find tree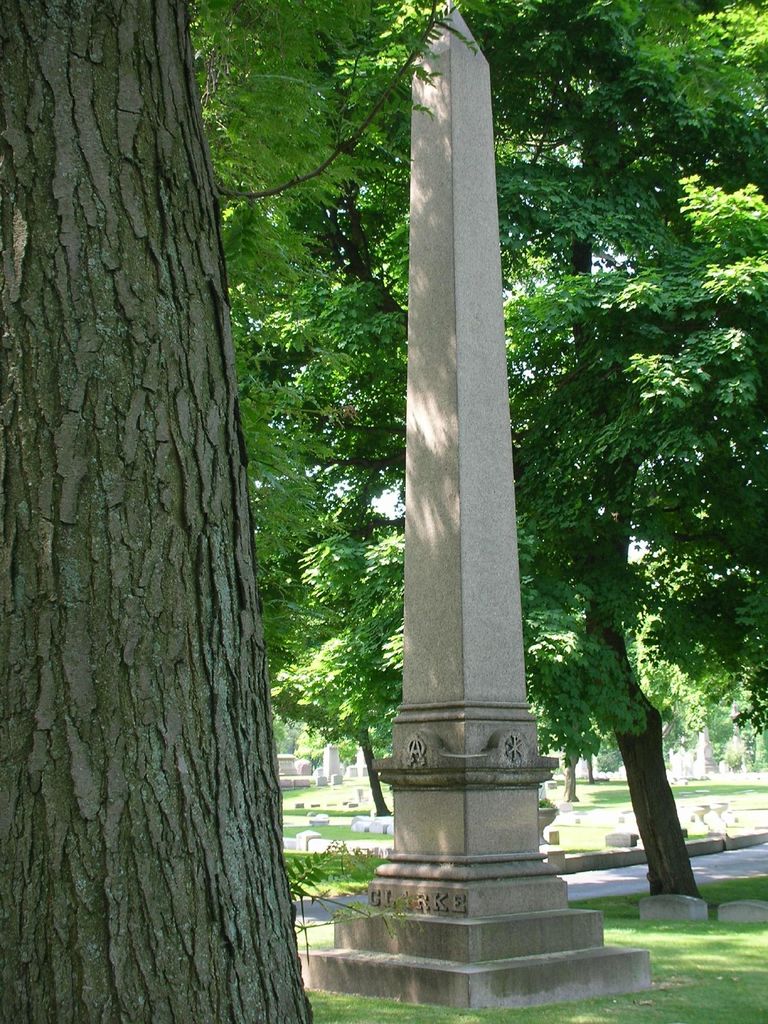
x1=0, y1=0, x2=323, y2=1023
